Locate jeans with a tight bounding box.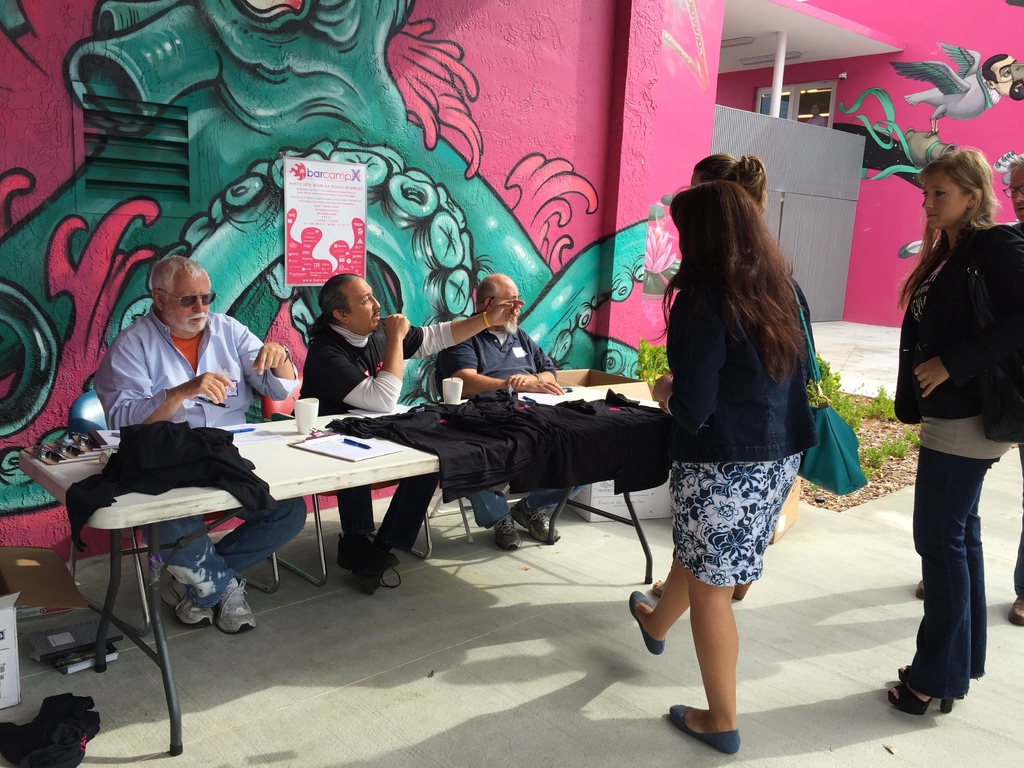
906:437:1004:724.
